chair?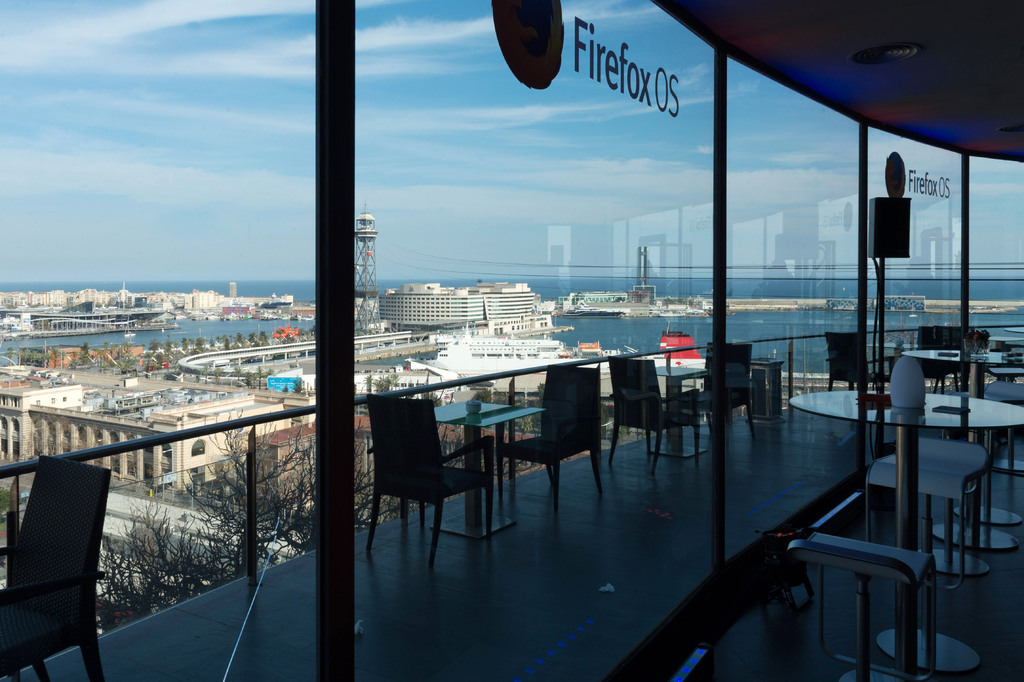
crop(785, 533, 938, 681)
